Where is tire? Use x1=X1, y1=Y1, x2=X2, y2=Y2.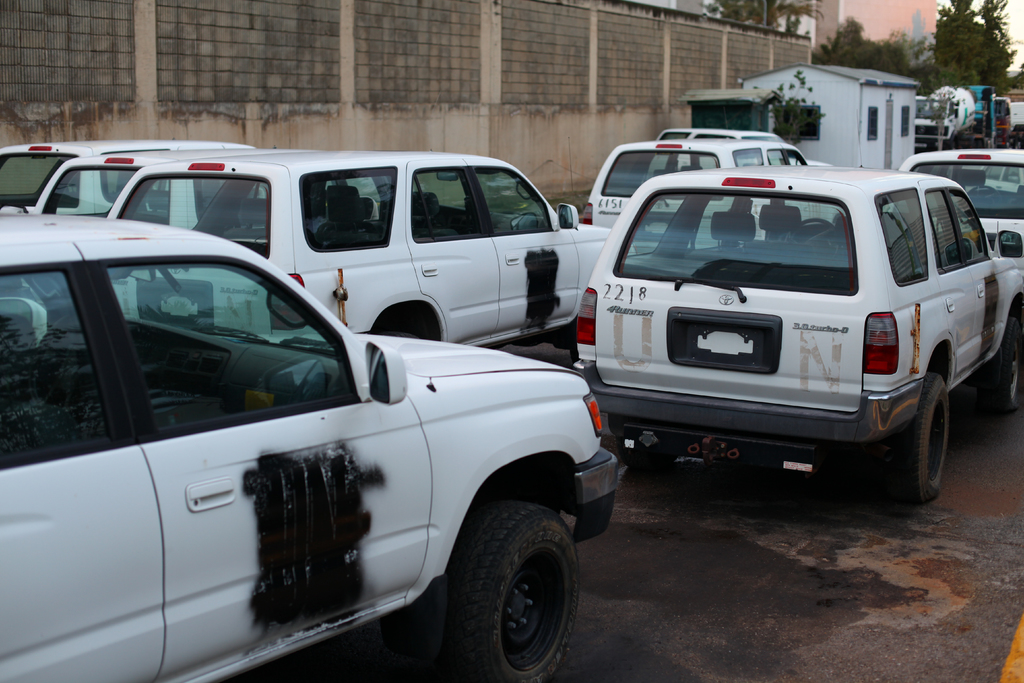
x1=979, y1=319, x2=1018, y2=411.
